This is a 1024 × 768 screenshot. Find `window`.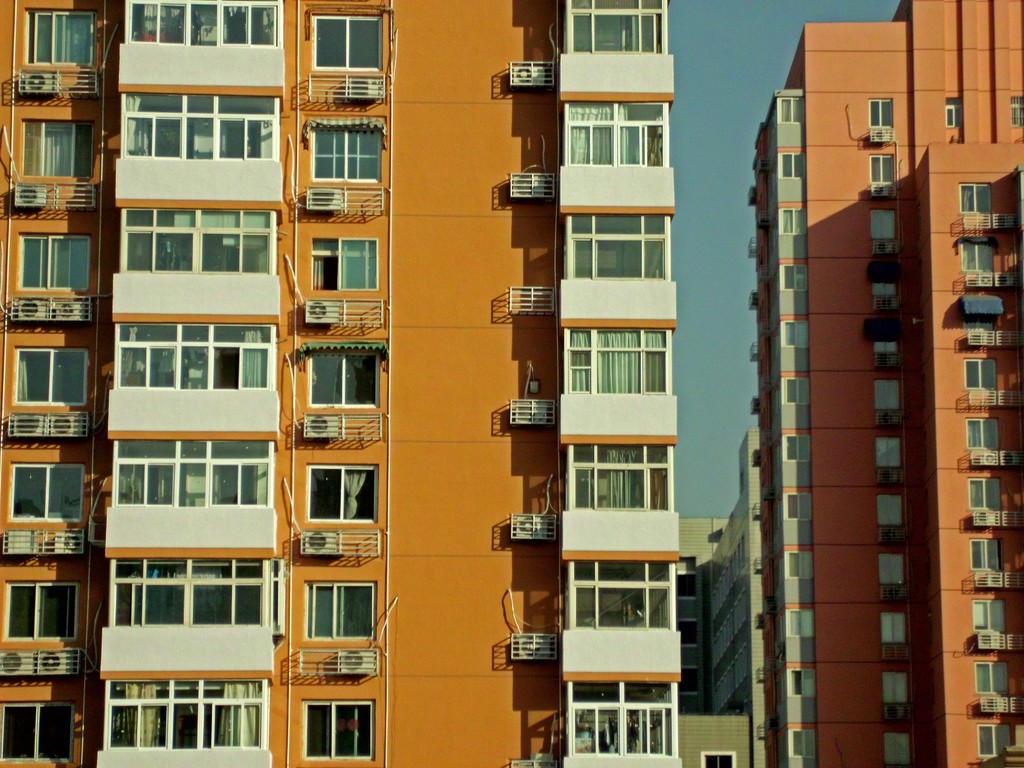
Bounding box: locate(311, 236, 380, 292).
